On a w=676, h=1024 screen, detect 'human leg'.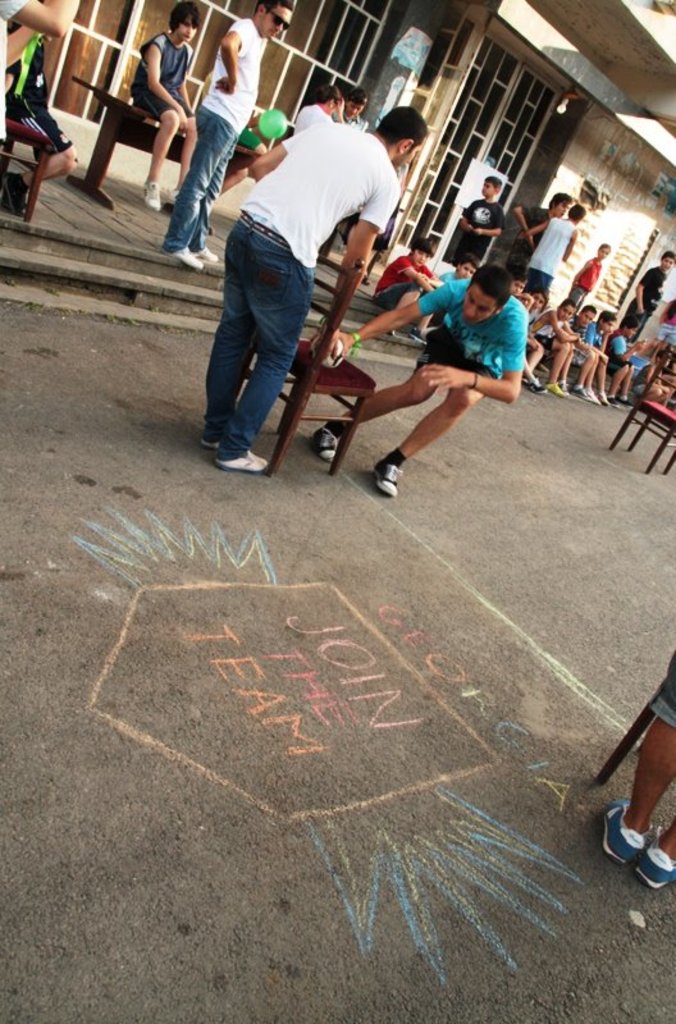
crop(147, 102, 172, 211).
